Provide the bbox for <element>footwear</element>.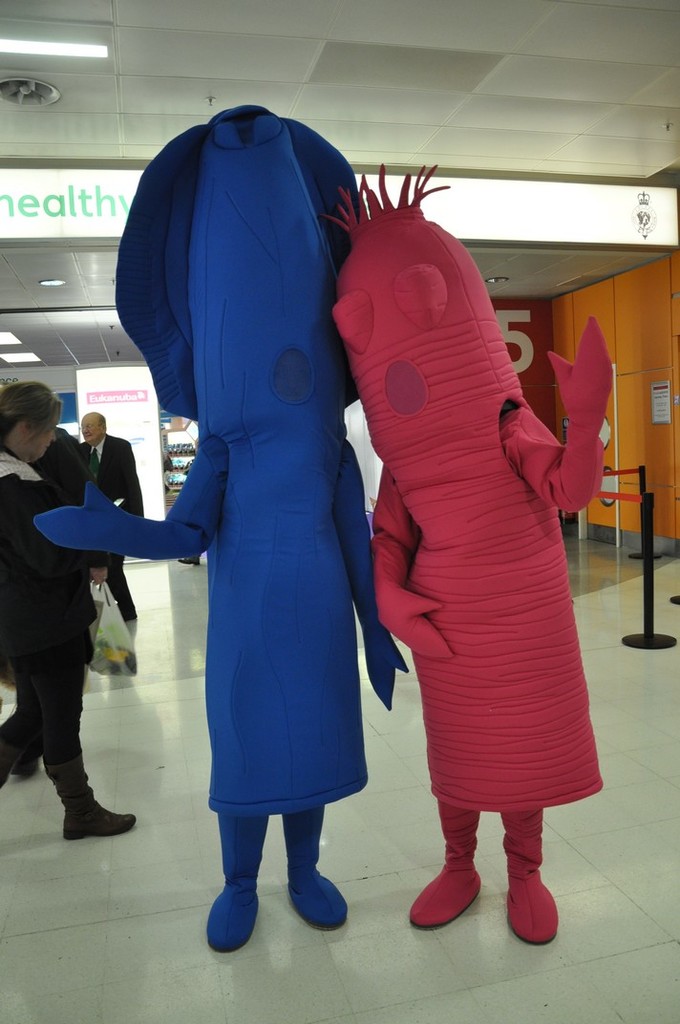
x1=211, y1=877, x2=261, y2=962.
